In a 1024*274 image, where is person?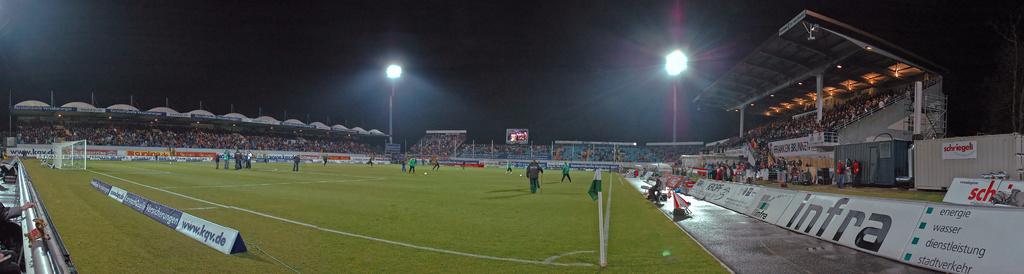
{"x1": 292, "y1": 153, "x2": 300, "y2": 172}.
